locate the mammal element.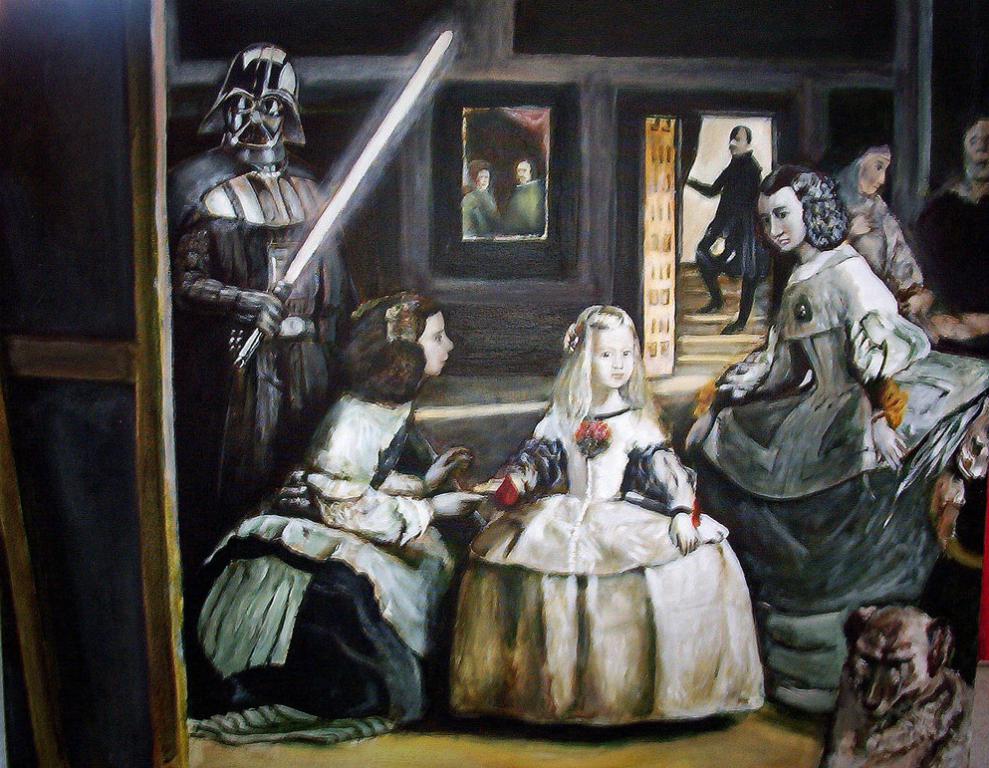
Element bbox: <box>684,164,988,712</box>.
